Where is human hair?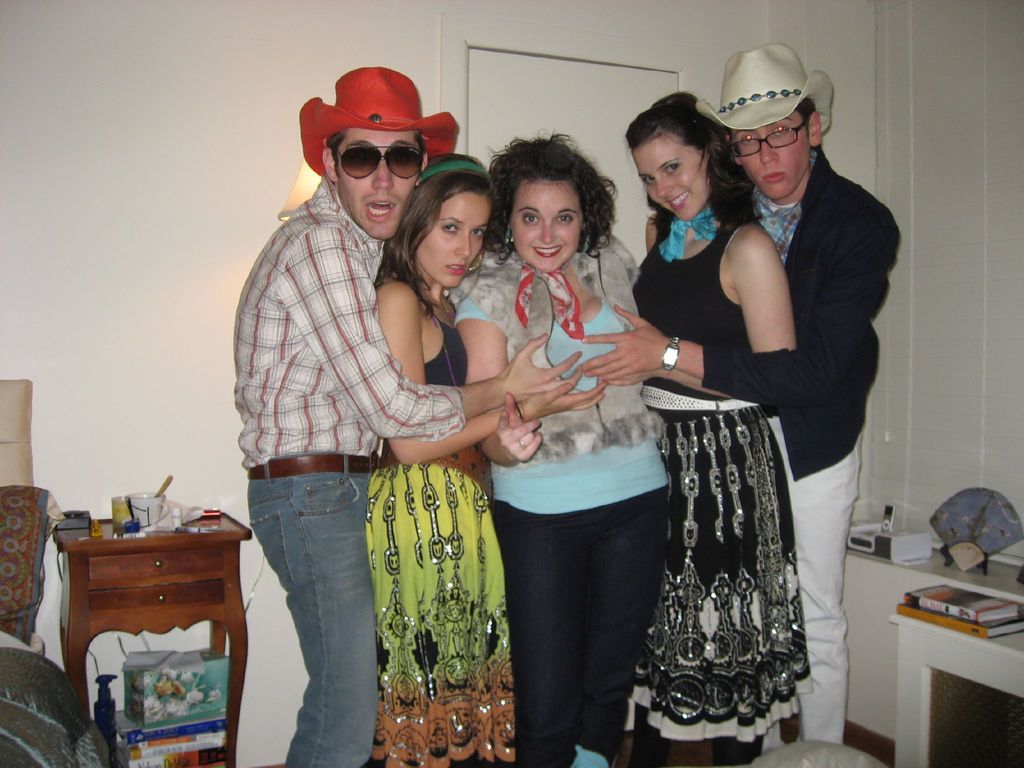
bbox(326, 130, 430, 187).
